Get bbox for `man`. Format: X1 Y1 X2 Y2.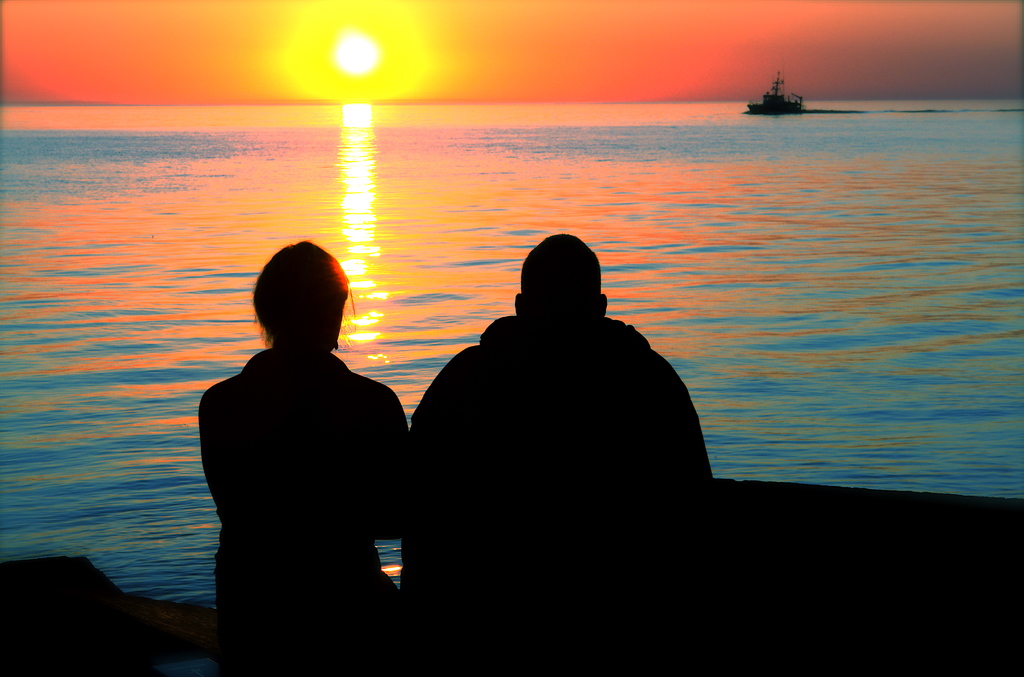
406 234 716 569.
